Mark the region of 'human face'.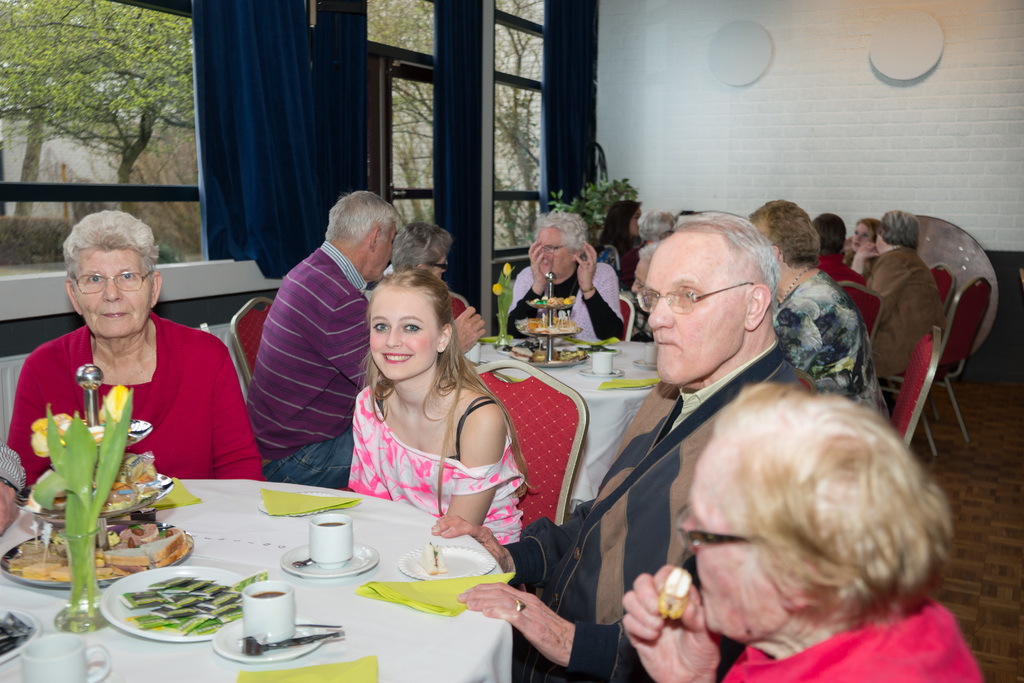
Region: (x1=77, y1=248, x2=150, y2=345).
